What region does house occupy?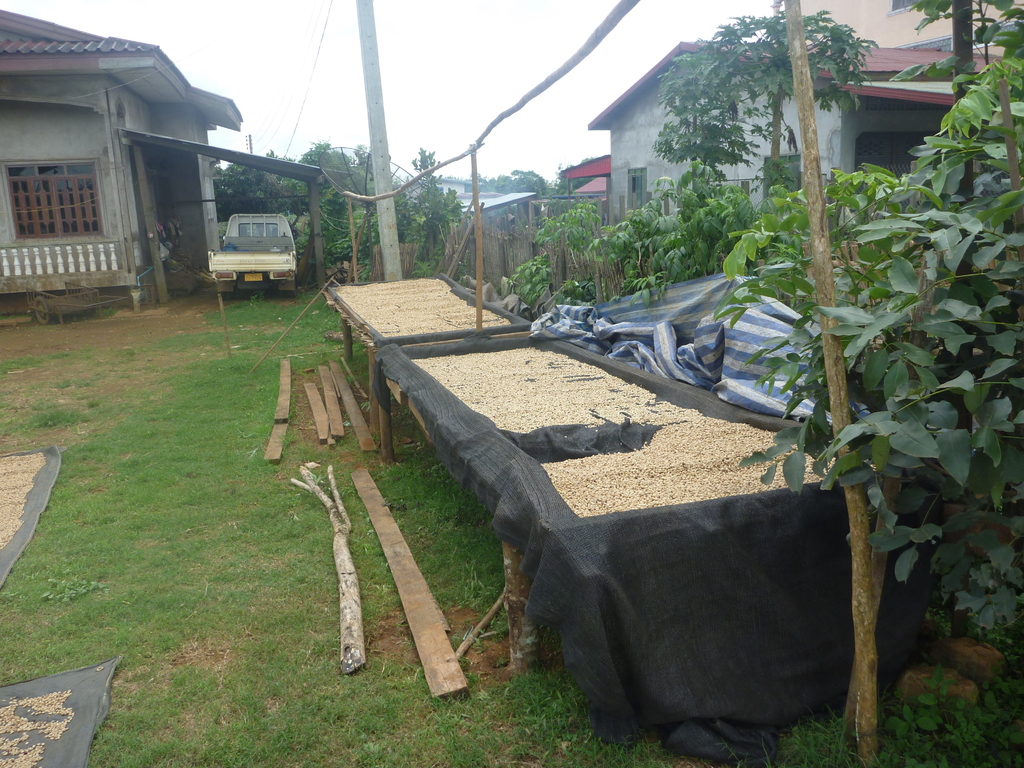
584/37/1011/225.
